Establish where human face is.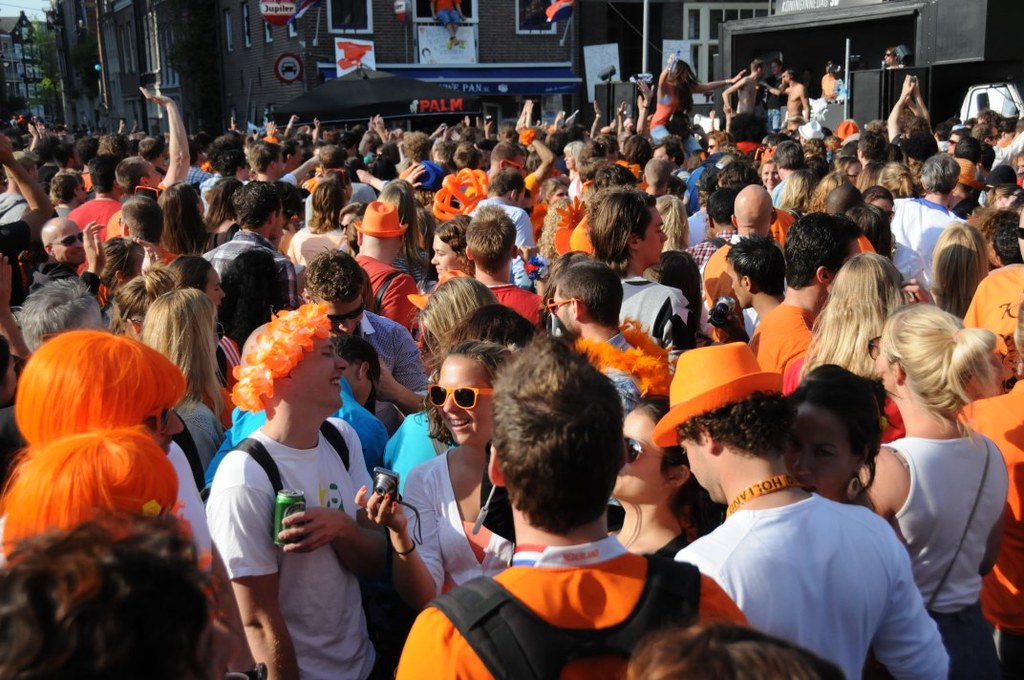
Established at bbox=(722, 263, 742, 308).
